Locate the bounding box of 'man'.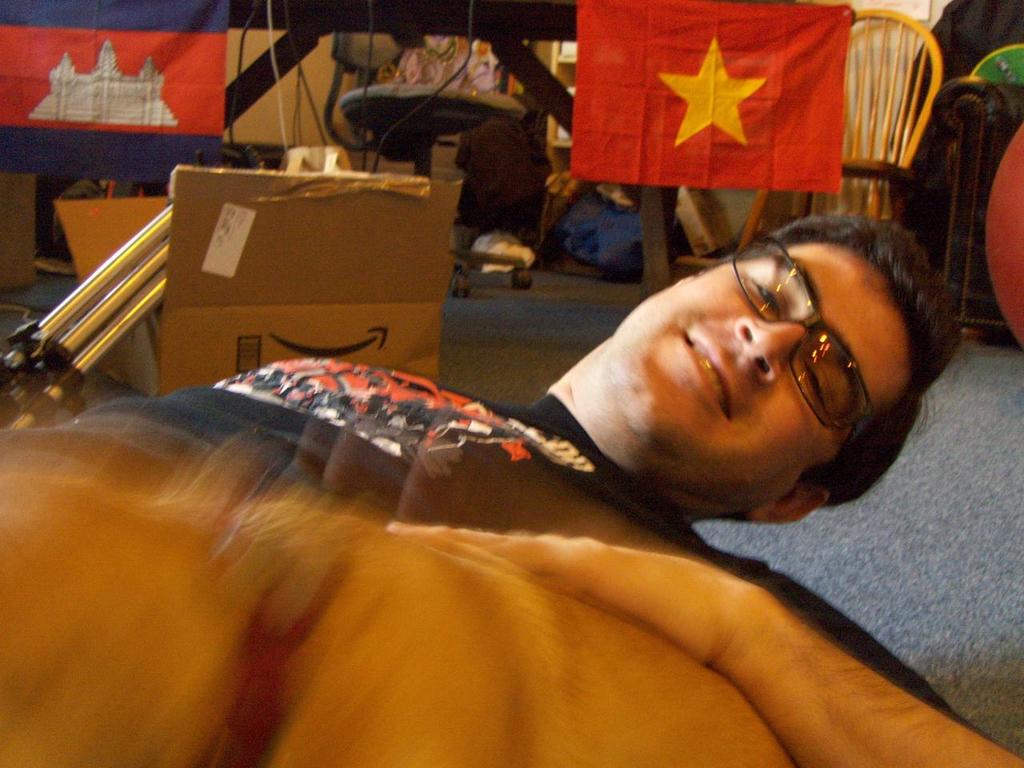
Bounding box: <region>0, 208, 1022, 767</region>.
